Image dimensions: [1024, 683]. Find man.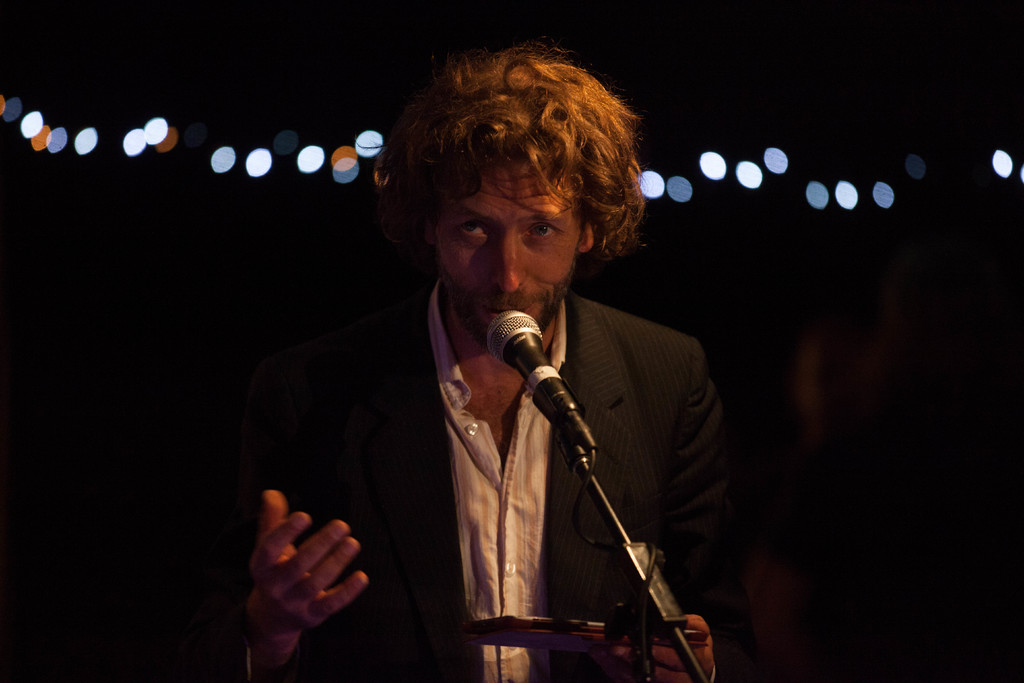
{"x1": 198, "y1": 46, "x2": 753, "y2": 682}.
